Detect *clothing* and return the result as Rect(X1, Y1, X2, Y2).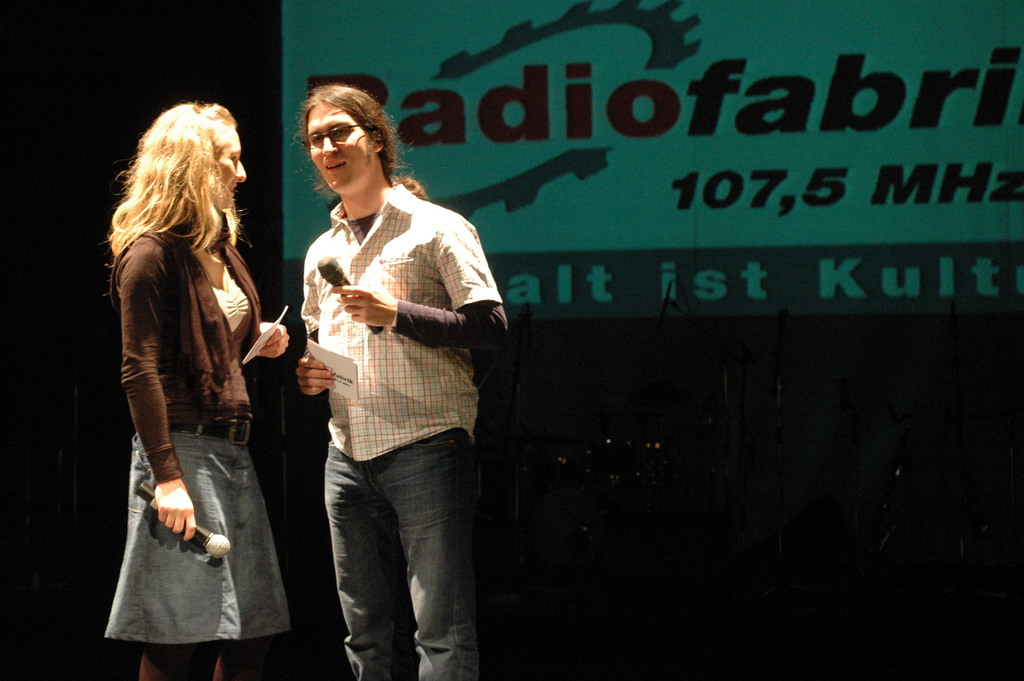
Rect(106, 227, 301, 641).
